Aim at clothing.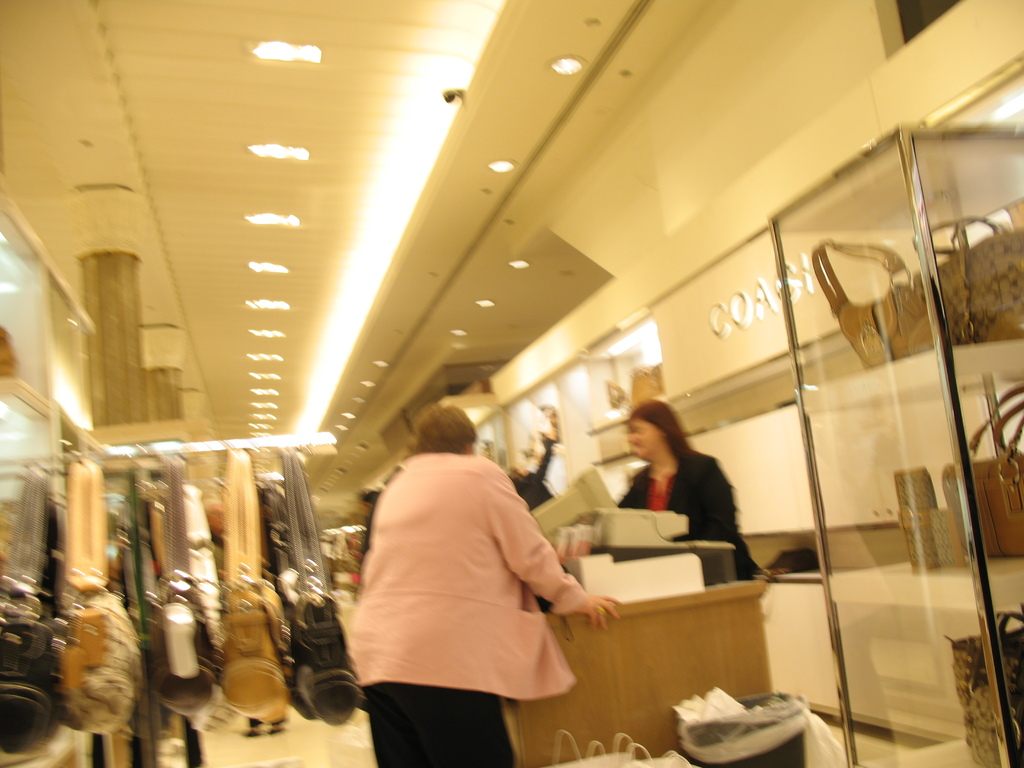
Aimed at x1=616, y1=450, x2=756, y2=580.
